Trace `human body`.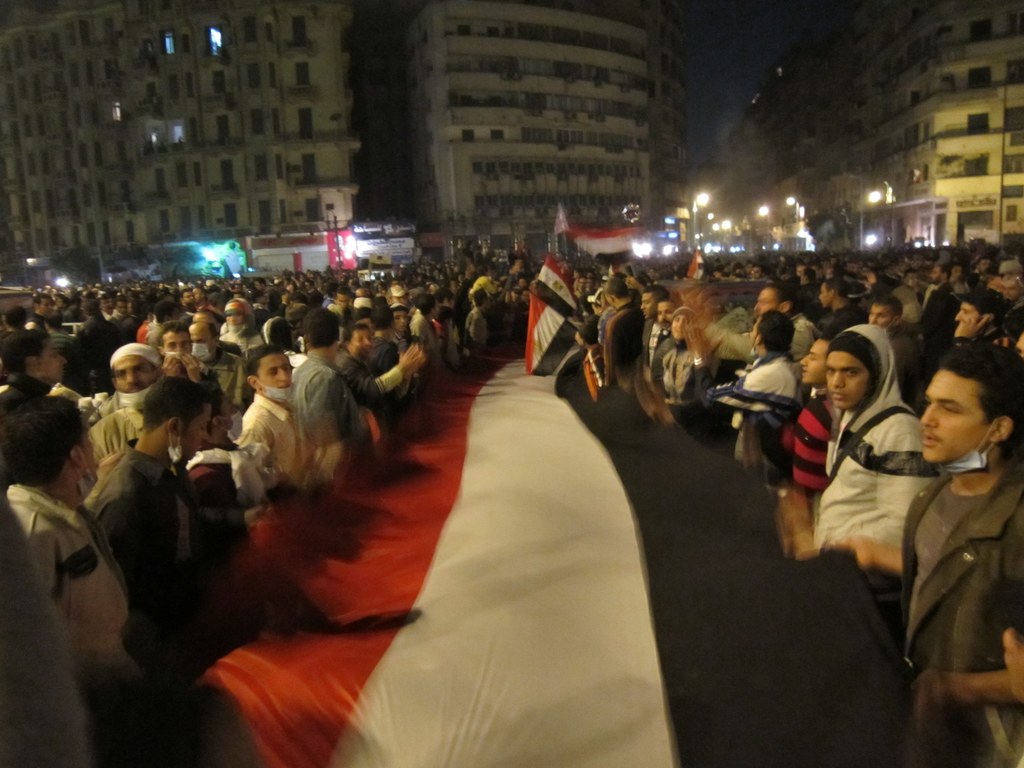
Traced to detection(244, 338, 348, 492).
